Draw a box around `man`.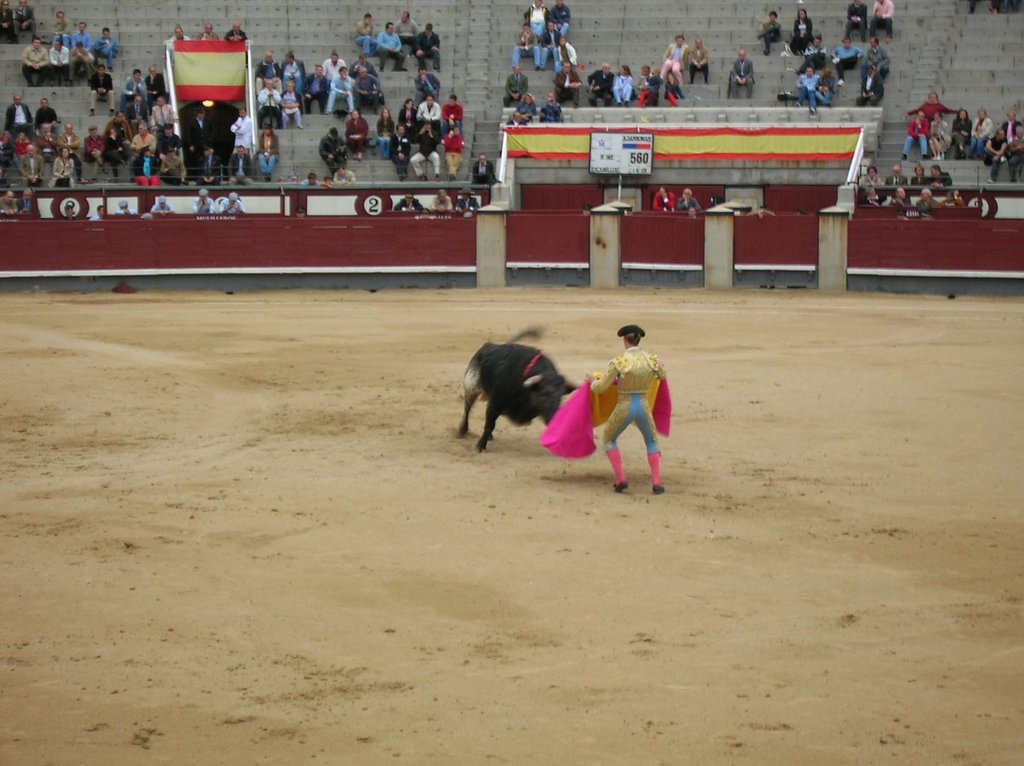
[left=504, top=63, right=529, bottom=106].
